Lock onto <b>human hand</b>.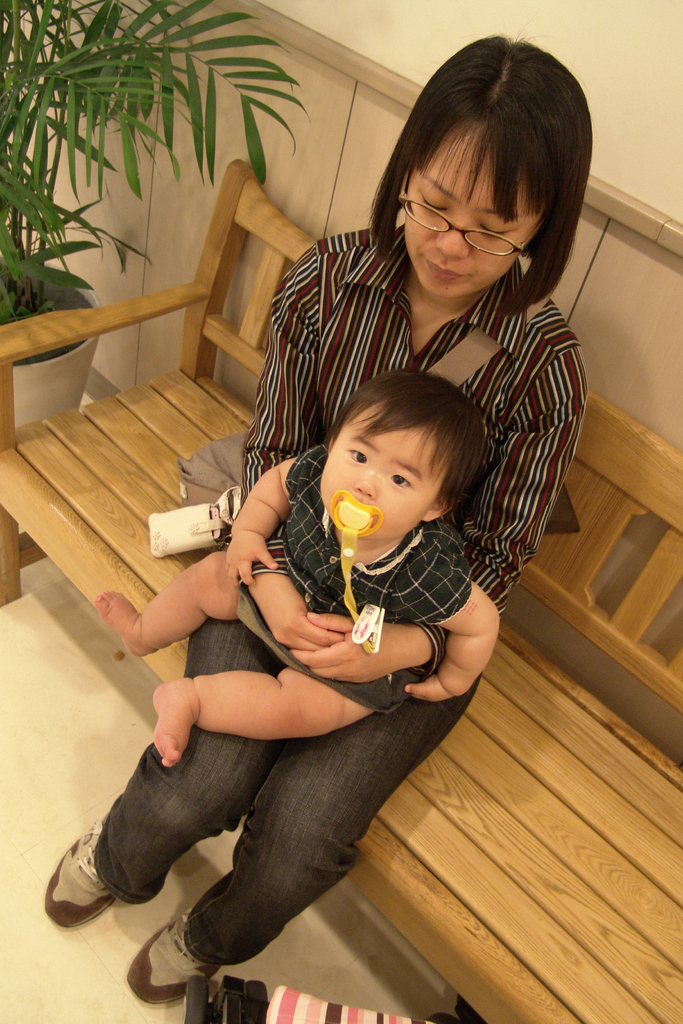
Locked: Rect(402, 675, 452, 708).
